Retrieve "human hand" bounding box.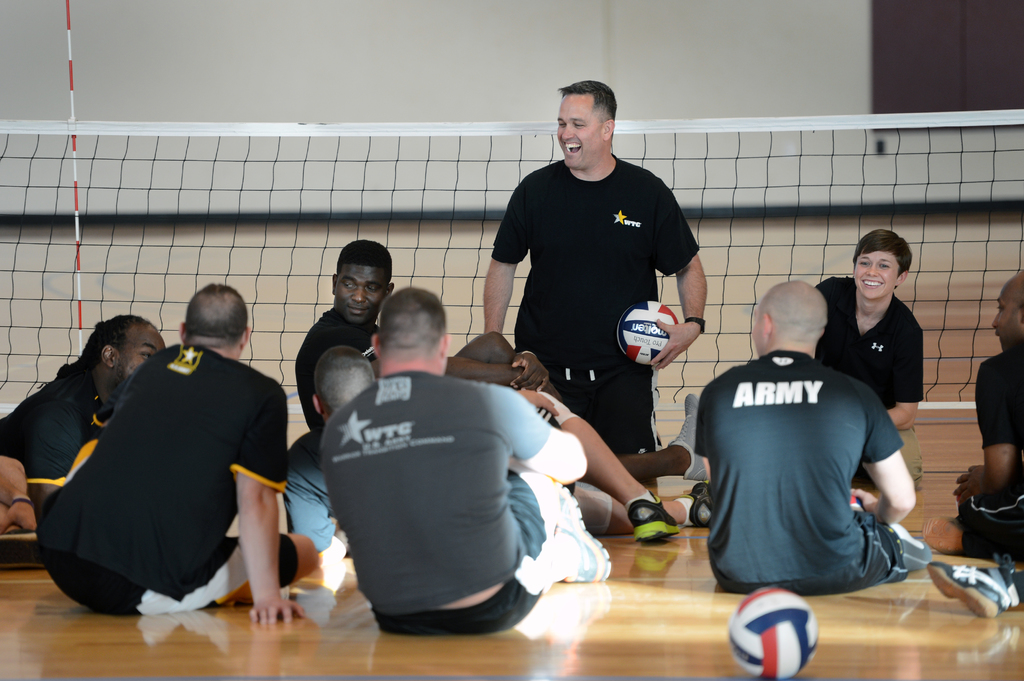
Bounding box: left=514, top=389, right=559, bottom=417.
